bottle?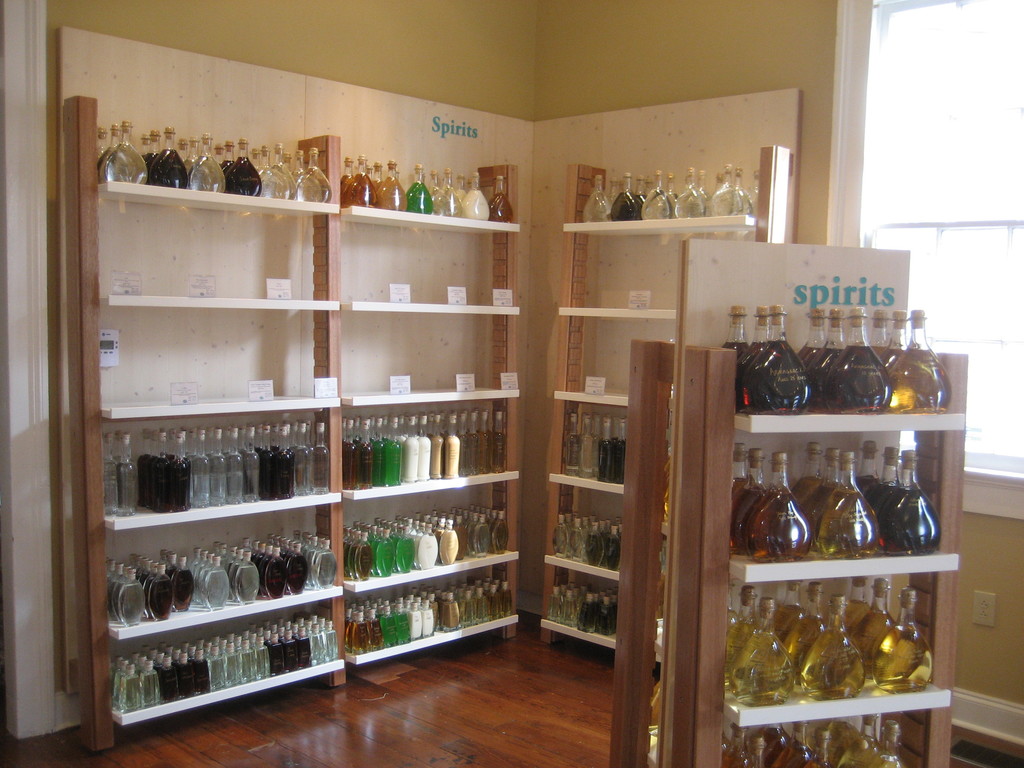
box(743, 303, 819, 415)
